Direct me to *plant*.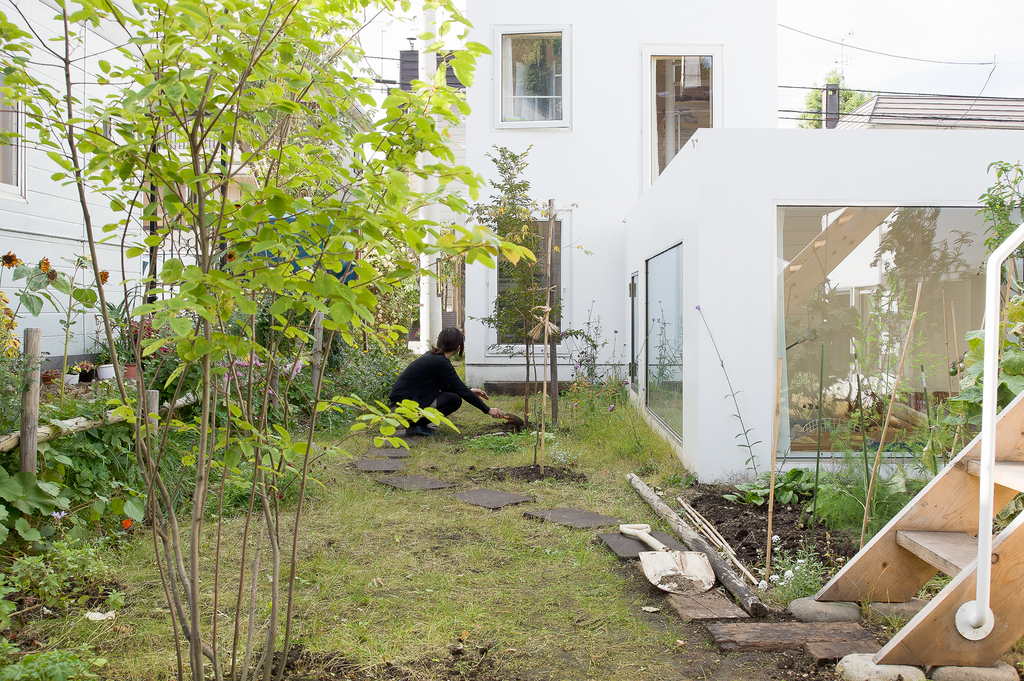
Direction: box(525, 35, 556, 115).
